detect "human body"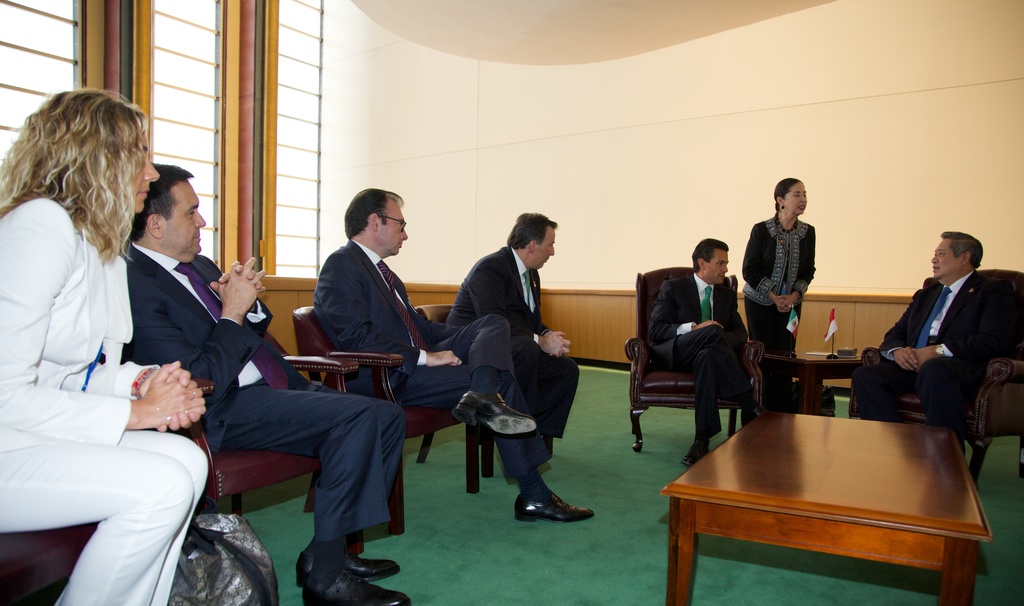
box(314, 188, 589, 525)
